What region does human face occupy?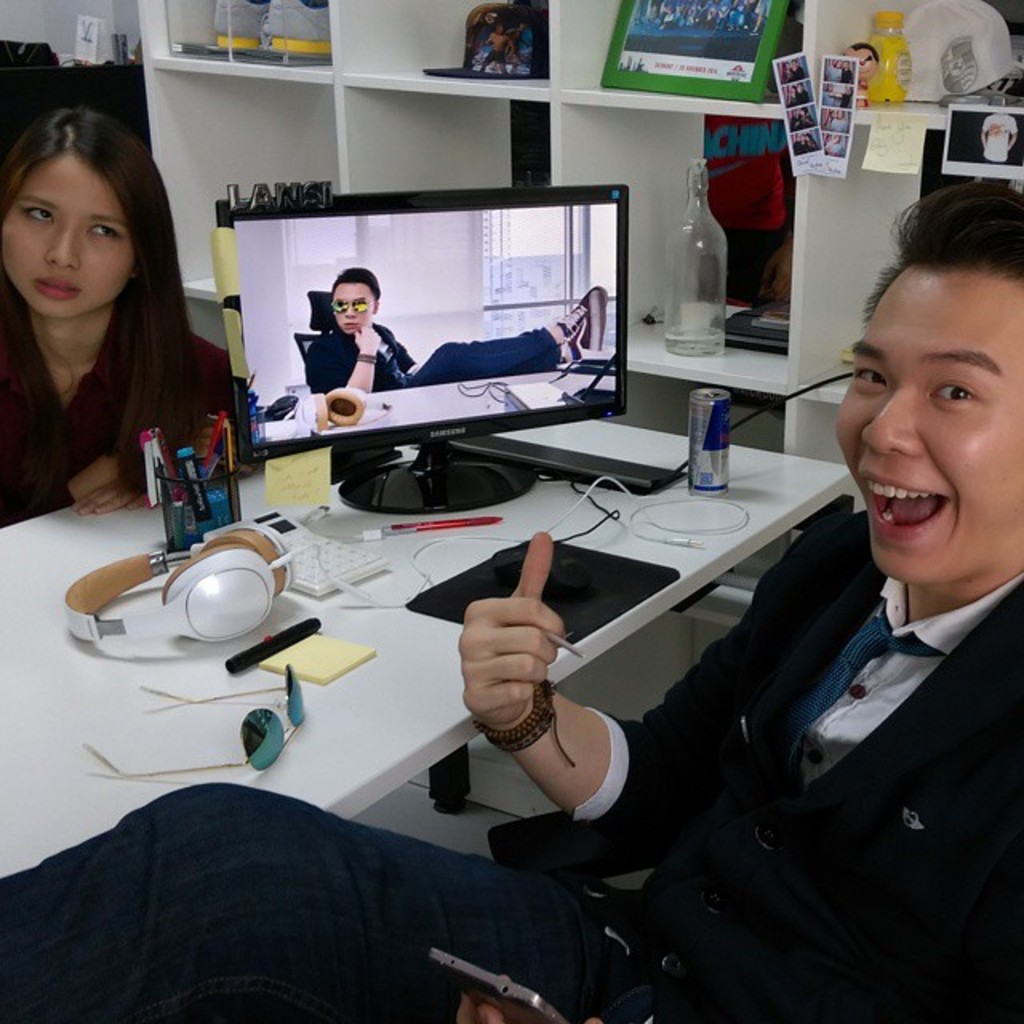
select_region(0, 154, 134, 320).
